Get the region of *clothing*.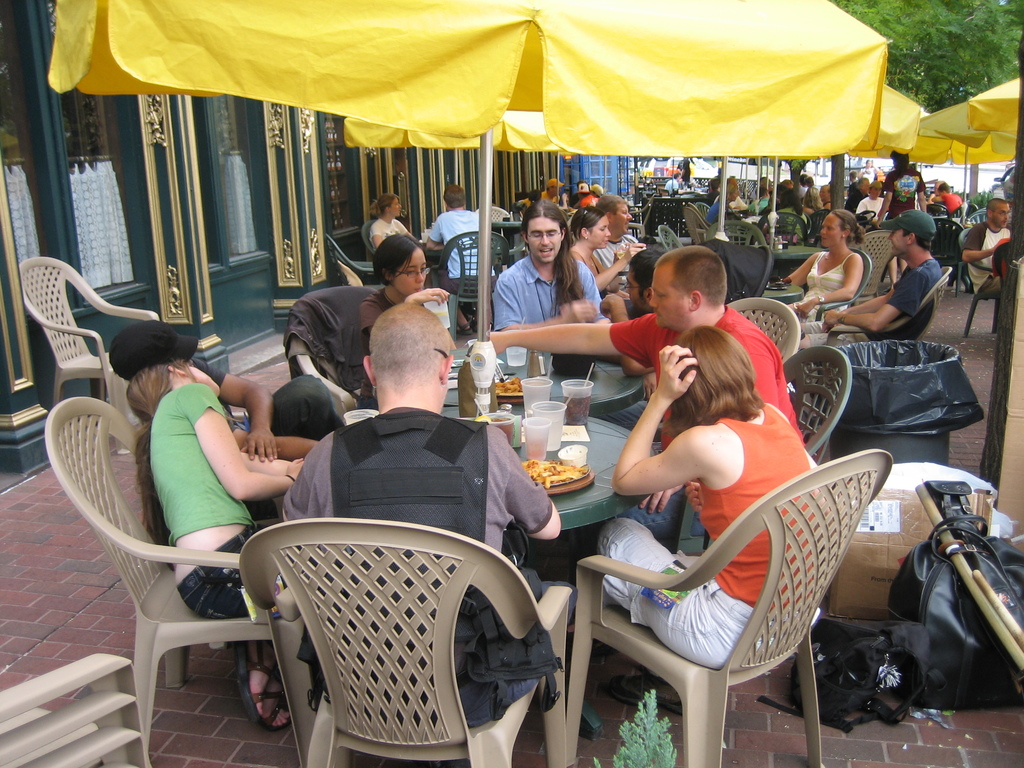
x1=594, y1=239, x2=642, y2=278.
